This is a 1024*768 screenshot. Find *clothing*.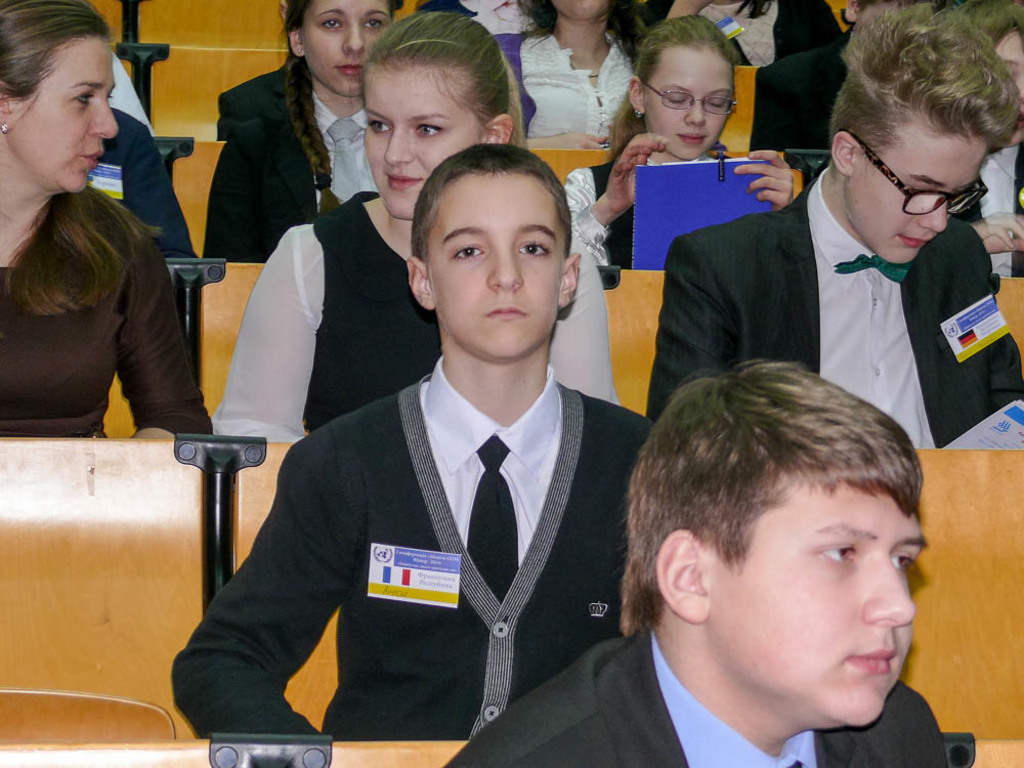
Bounding box: region(670, 168, 1023, 477).
